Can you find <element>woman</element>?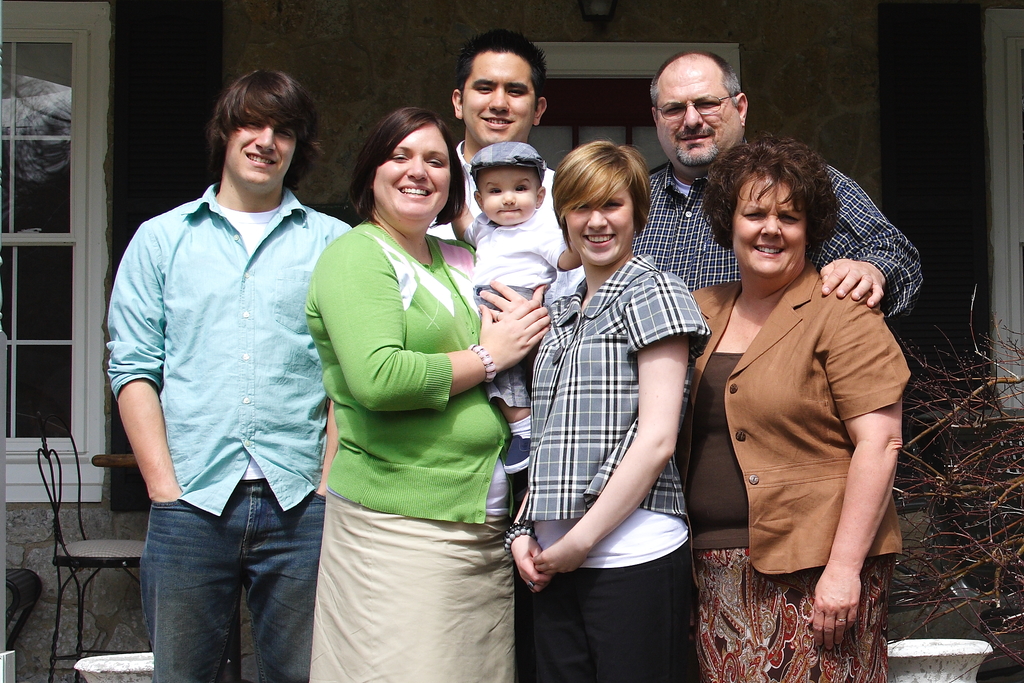
Yes, bounding box: bbox=[504, 142, 705, 682].
